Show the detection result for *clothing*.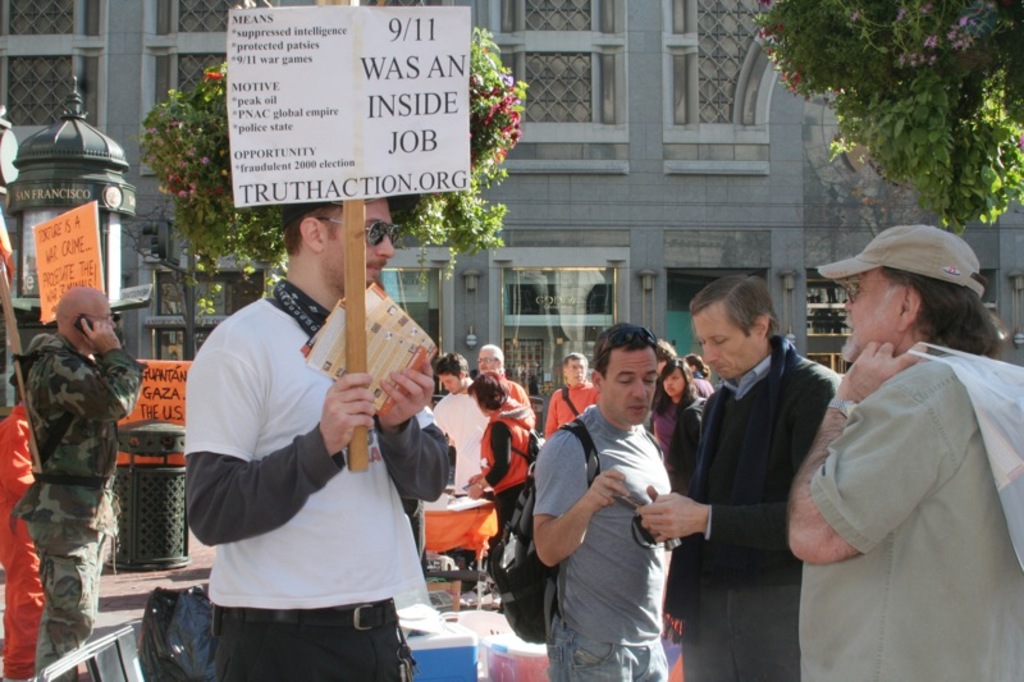
BBox(652, 388, 713, 480).
